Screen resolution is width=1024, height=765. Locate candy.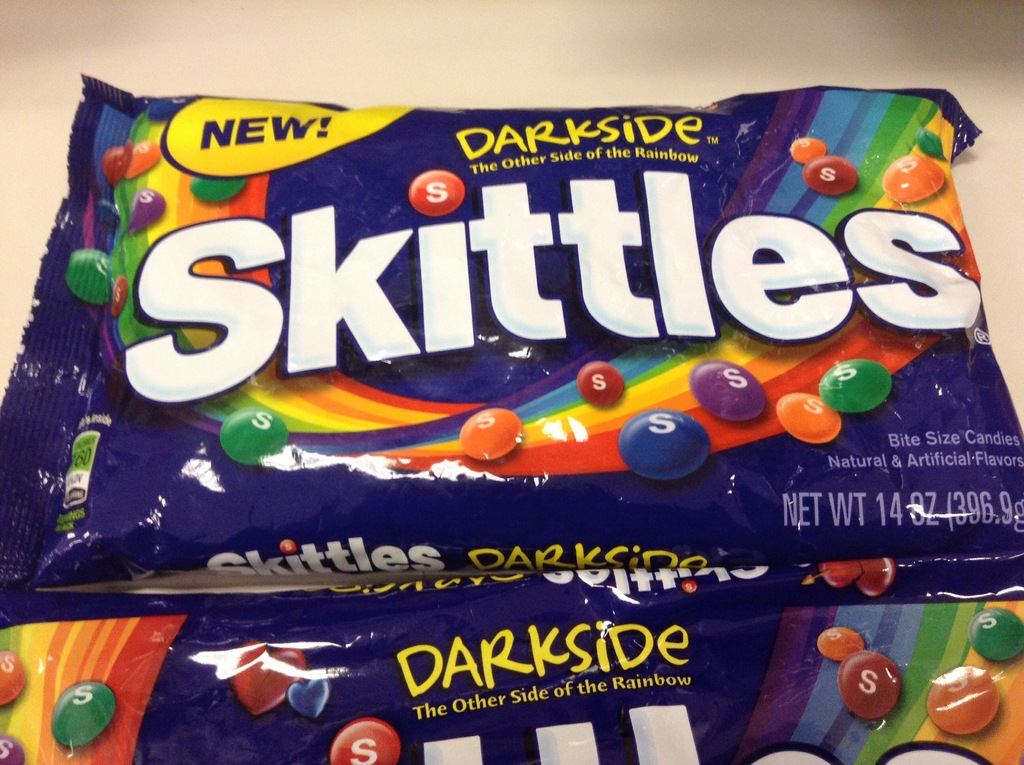
[690,356,769,429].
